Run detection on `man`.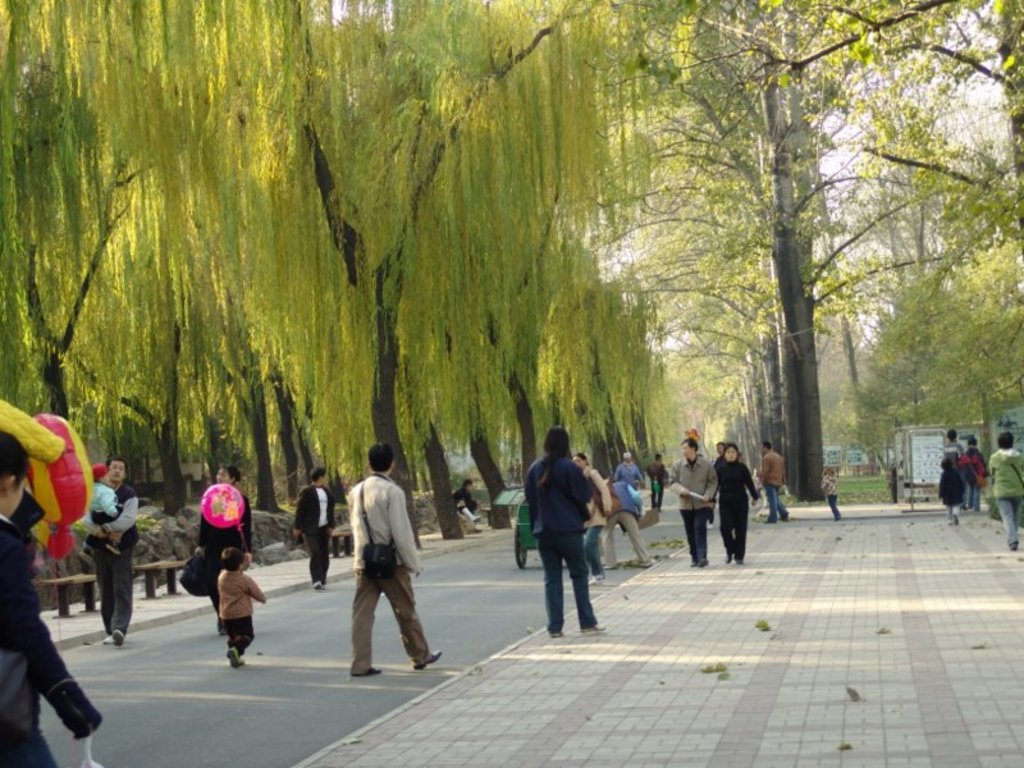
Result: {"left": 453, "top": 476, "right": 480, "bottom": 522}.
